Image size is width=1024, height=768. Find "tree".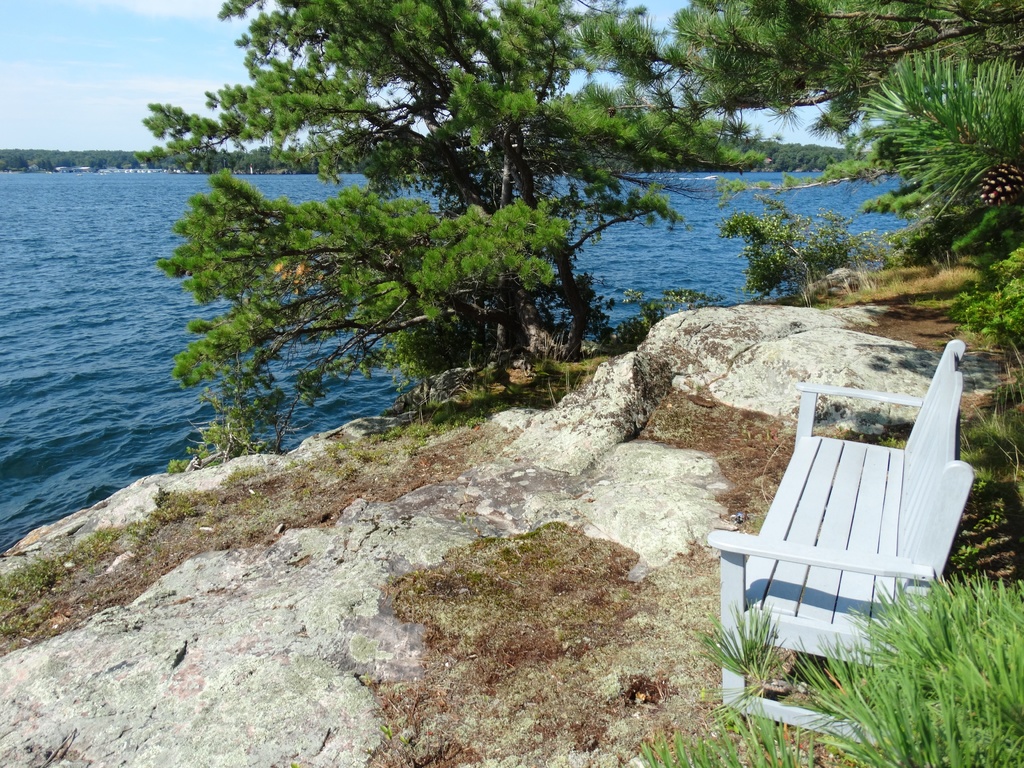
668 1 1023 114.
